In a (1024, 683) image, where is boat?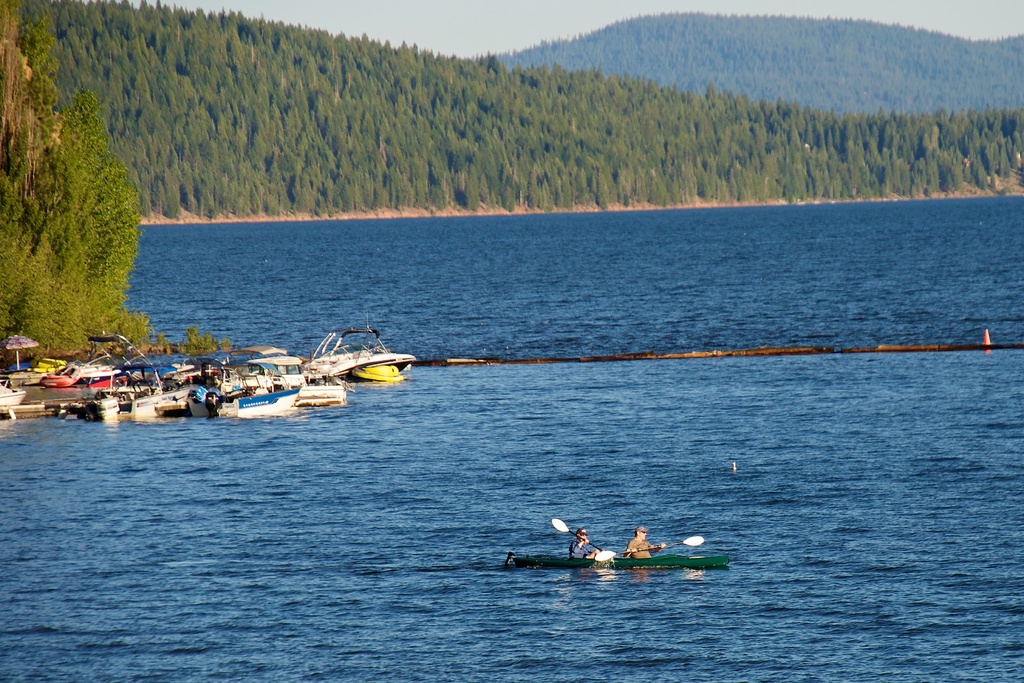
pyautogui.locateOnScreen(511, 552, 730, 567).
